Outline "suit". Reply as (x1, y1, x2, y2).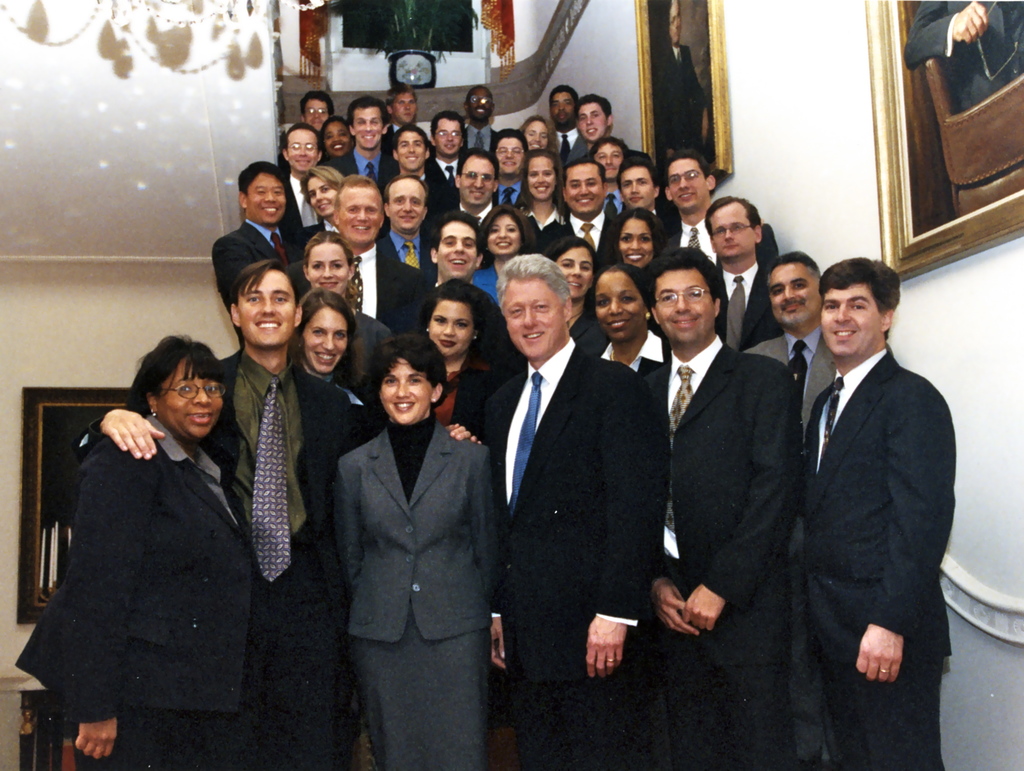
(904, 0, 1023, 109).
